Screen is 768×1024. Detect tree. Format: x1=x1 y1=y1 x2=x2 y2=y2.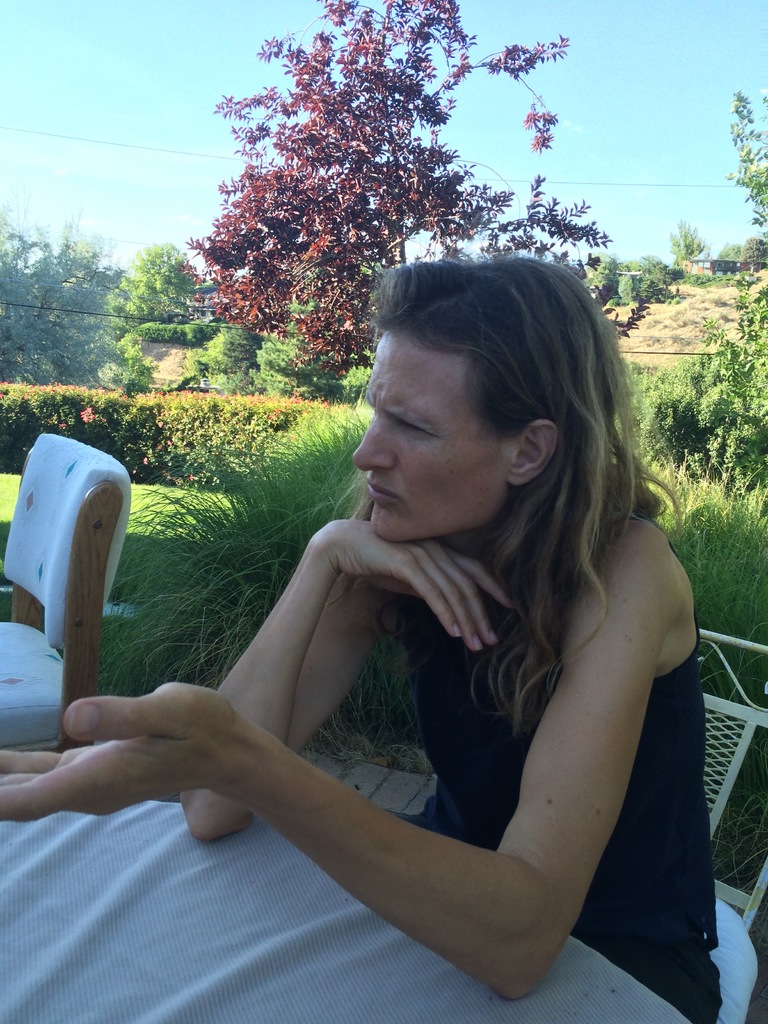
x1=178 y1=27 x2=545 y2=376.
